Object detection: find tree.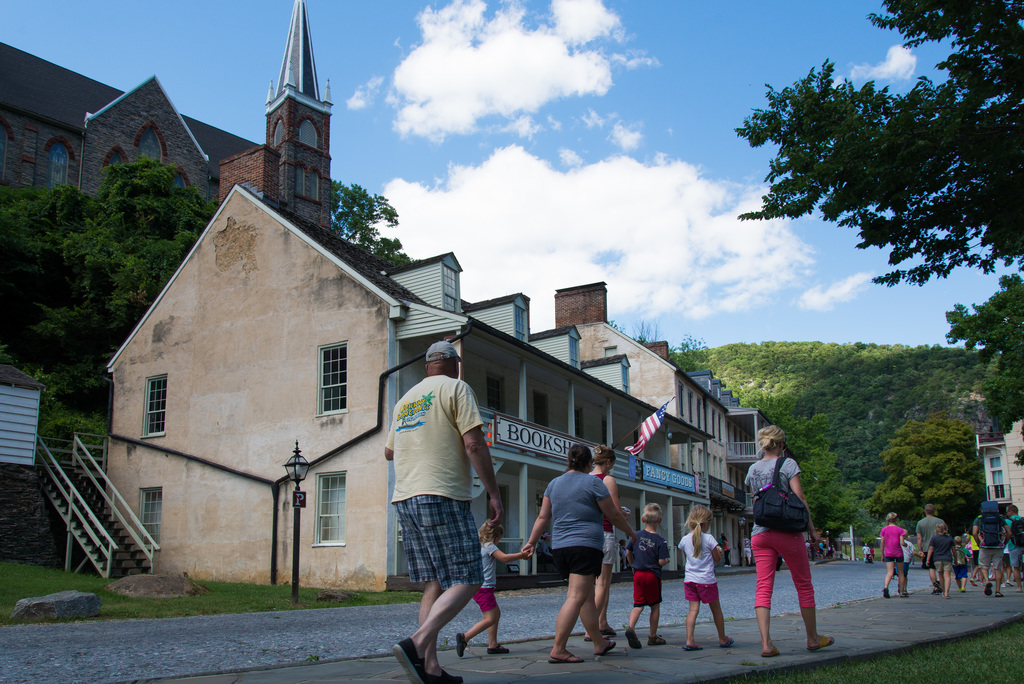
<bbox>800, 452, 856, 525</bbox>.
